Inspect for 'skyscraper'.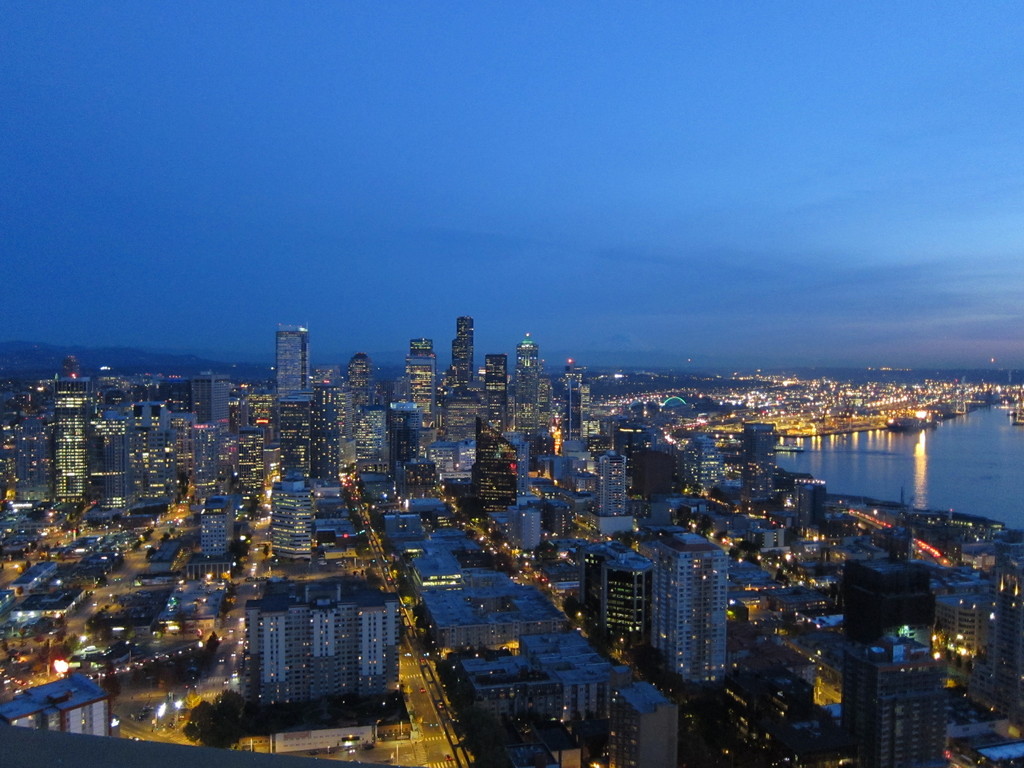
Inspection: 387,403,441,460.
